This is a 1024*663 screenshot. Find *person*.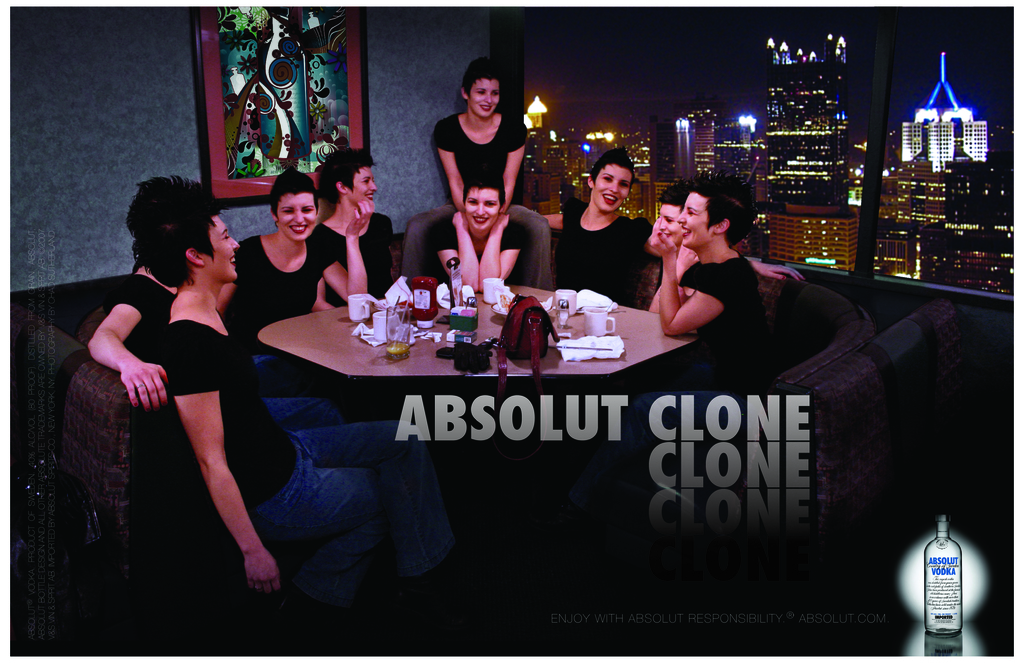
Bounding box: (x1=303, y1=149, x2=410, y2=302).
